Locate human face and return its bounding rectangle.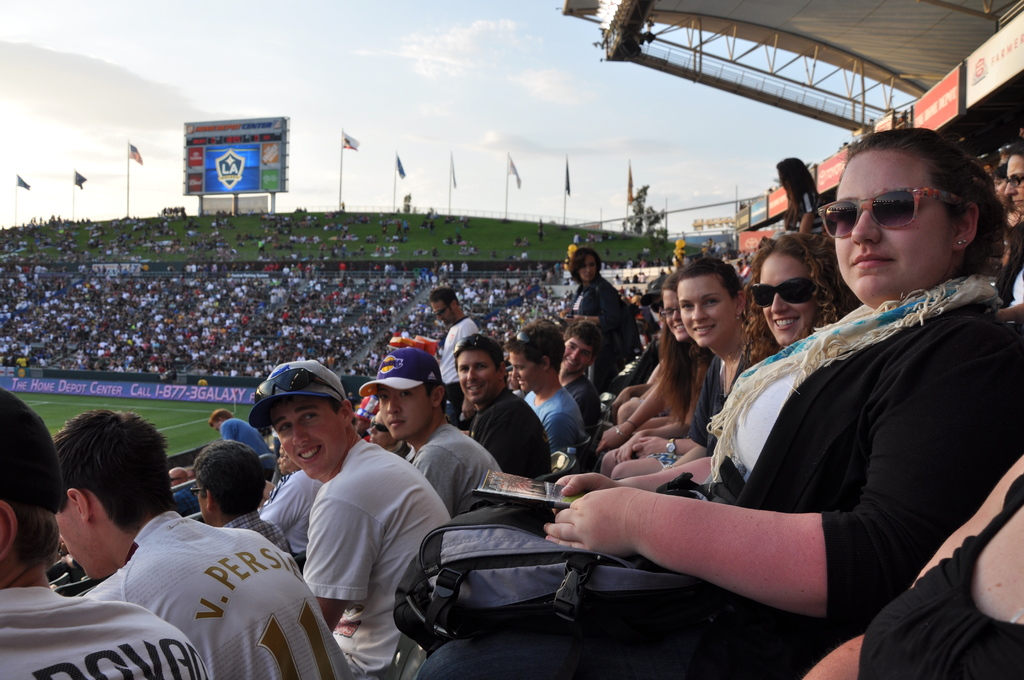
bbox=(579, 257, 601, 286).
